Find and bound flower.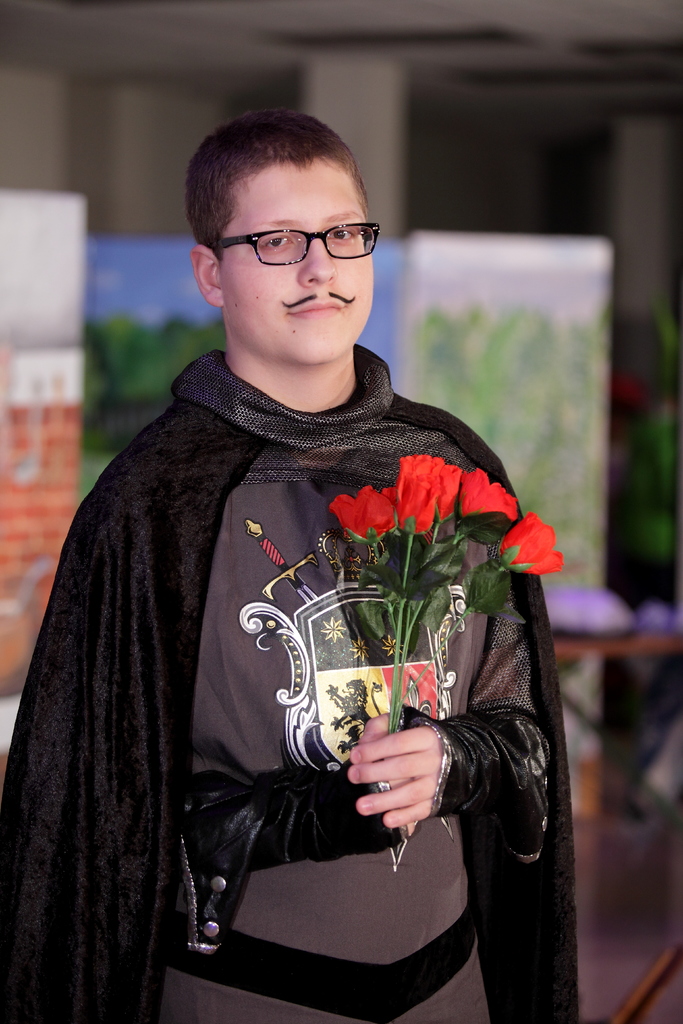
Bound: region(502, 513, 565, 584).
